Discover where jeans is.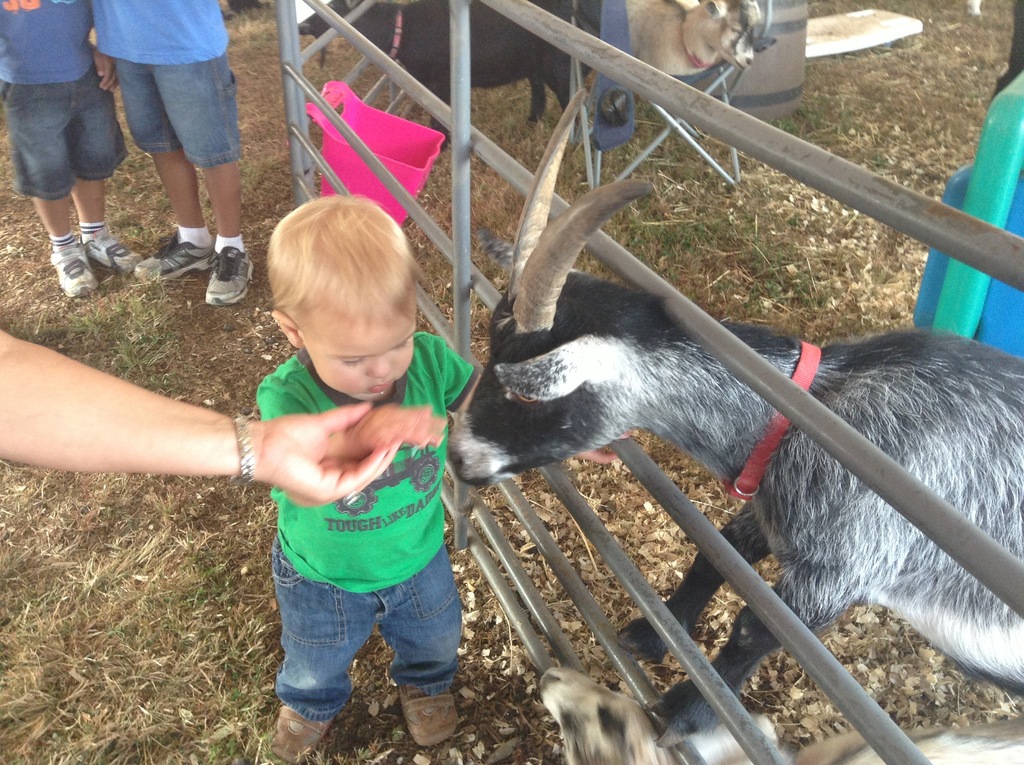
Discovered at pyautogui.locateOnScreen(265, 536, 463, 725).
